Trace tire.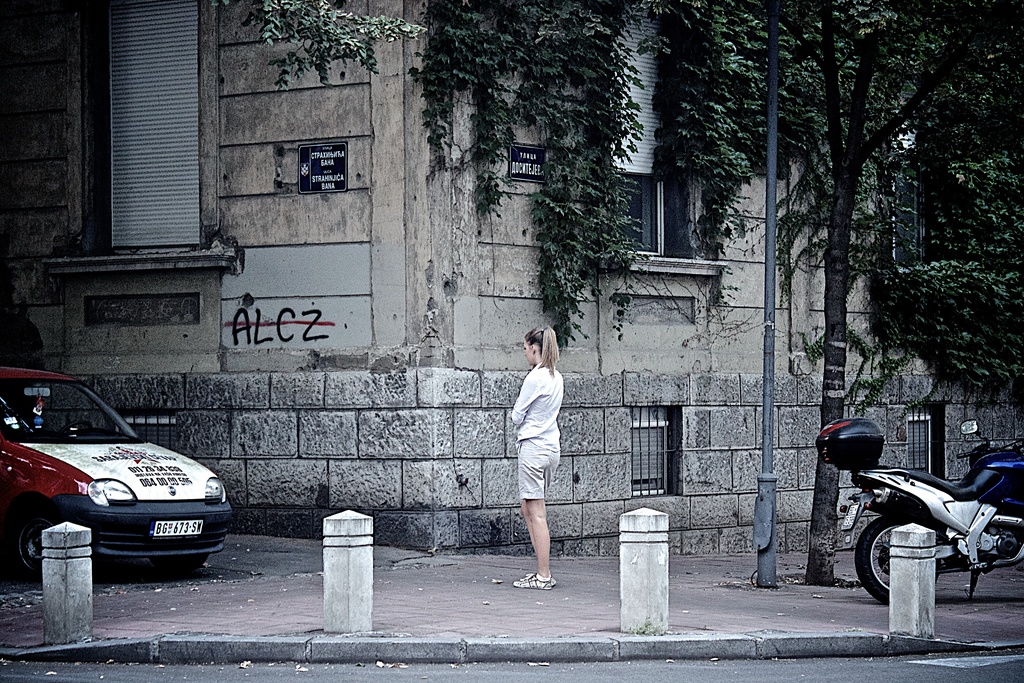
Traced to (left=850, top=518, right=926, bottom=611).
